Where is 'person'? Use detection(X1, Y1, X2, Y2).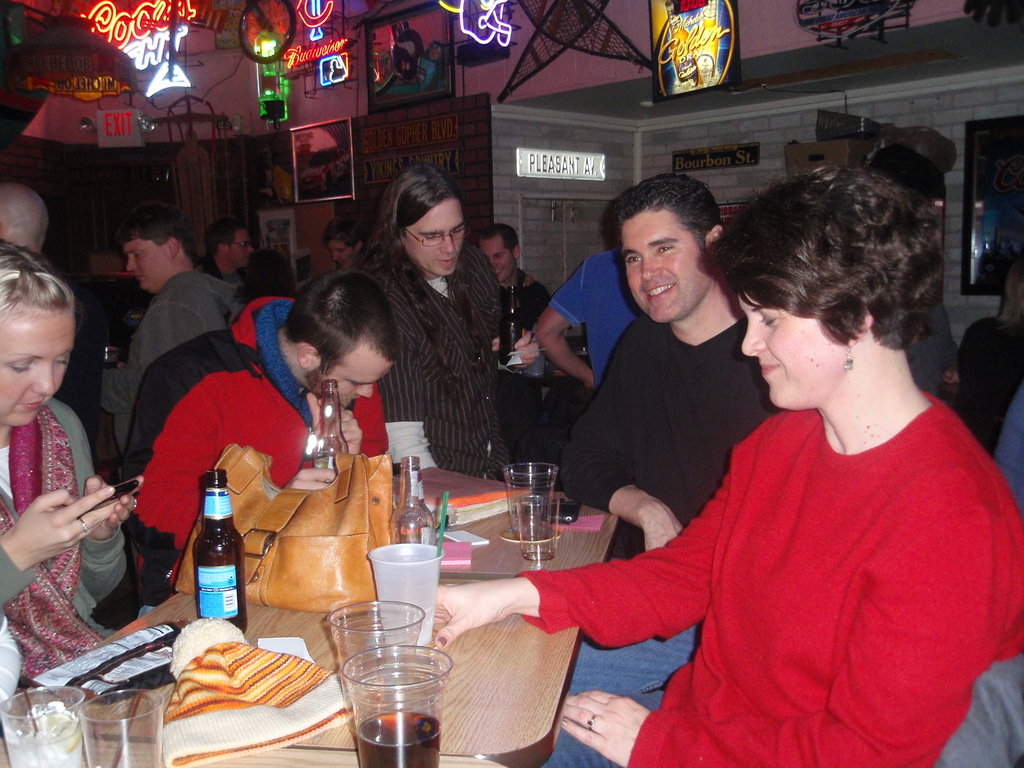
detection(431, 157, 1023, 767).
